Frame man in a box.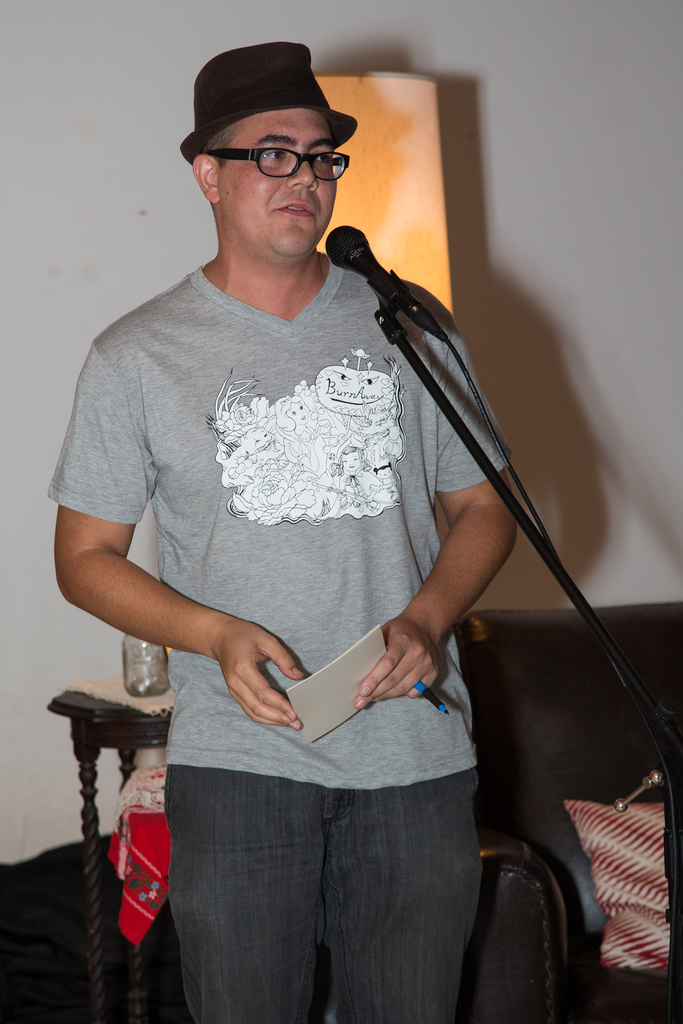
rect(53, 46, 609, 984).
